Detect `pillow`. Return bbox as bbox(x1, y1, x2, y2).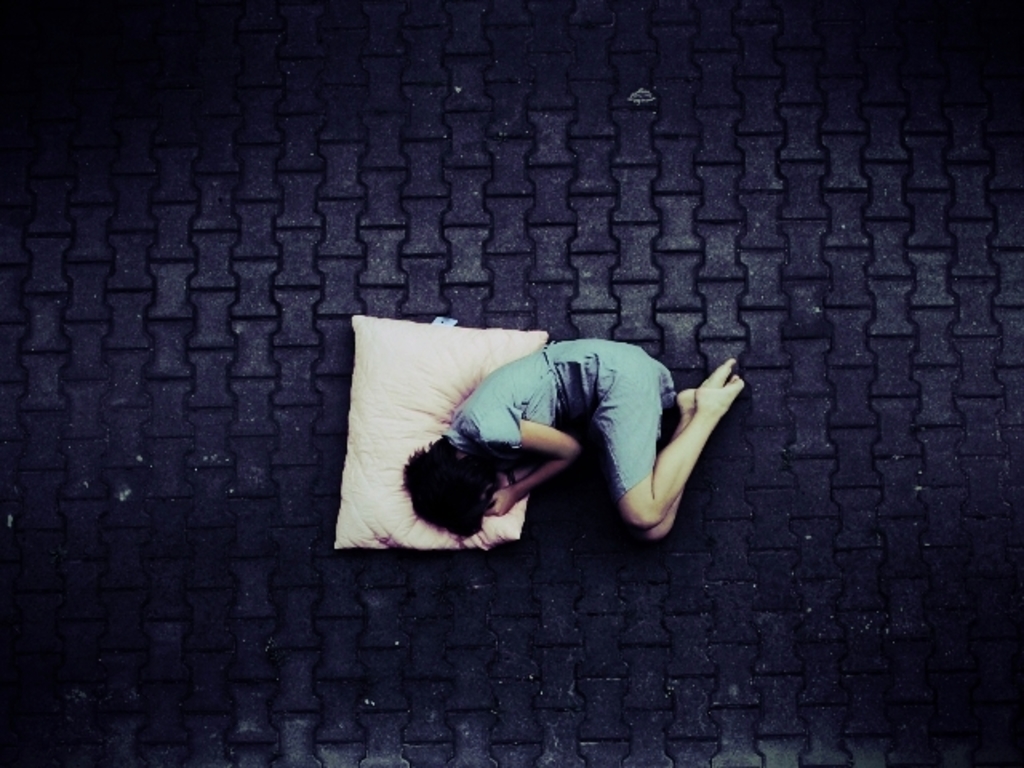
bbox(339, 314, 517, 544).
